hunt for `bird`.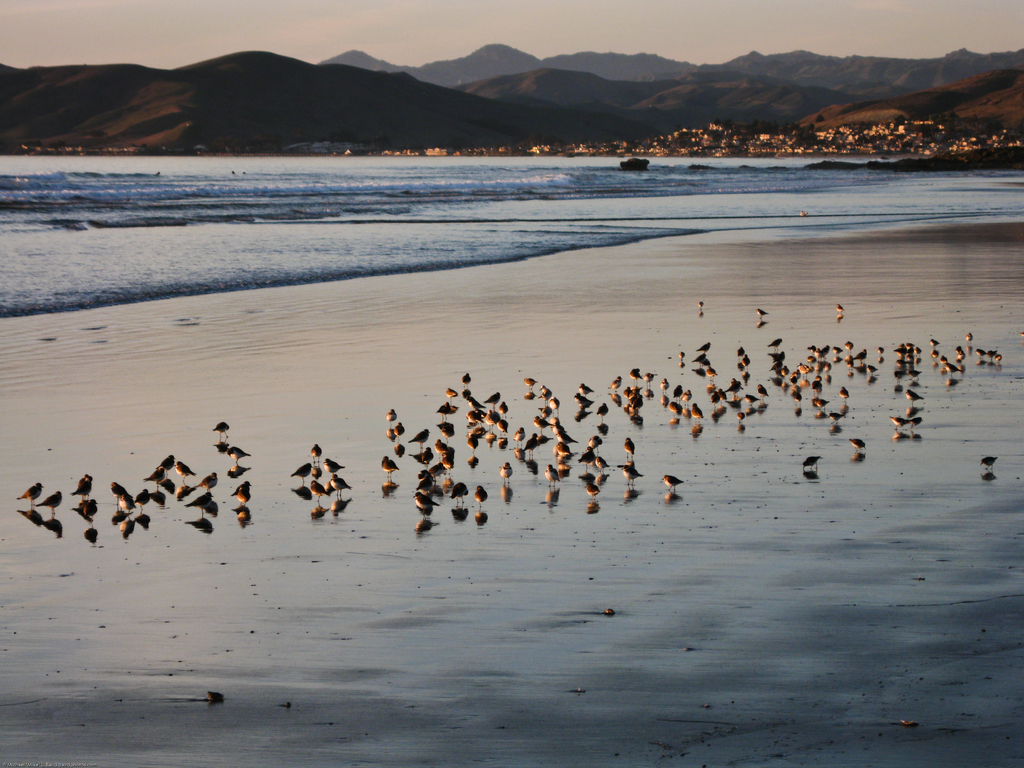
Hunted down at (201,689,225,699).
